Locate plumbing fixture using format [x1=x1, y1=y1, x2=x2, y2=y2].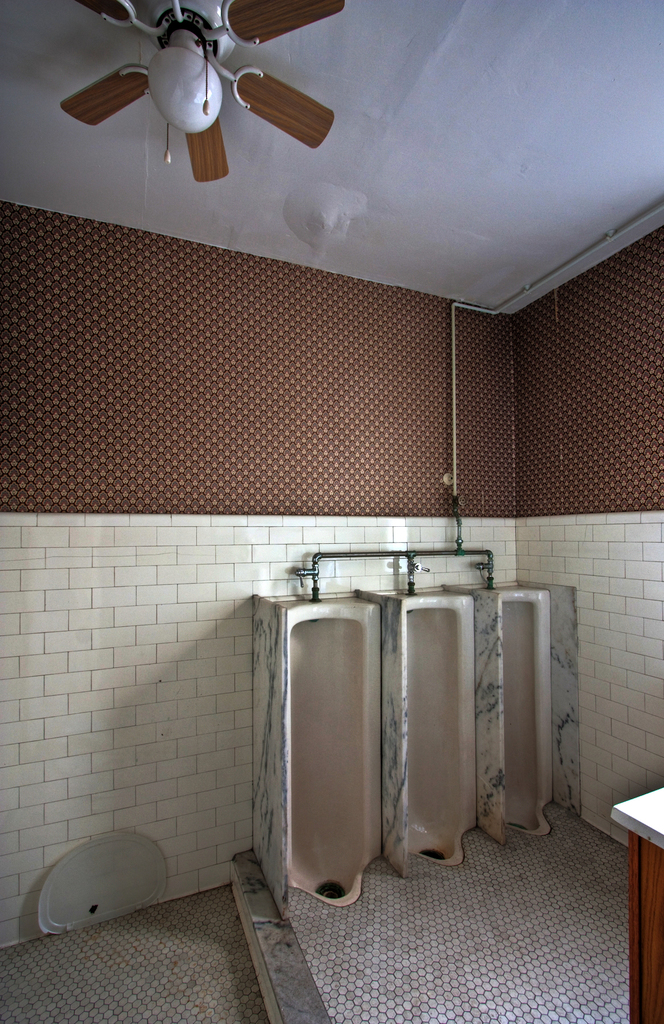
[x1=293, y1=552, x2=334, y2=603].
